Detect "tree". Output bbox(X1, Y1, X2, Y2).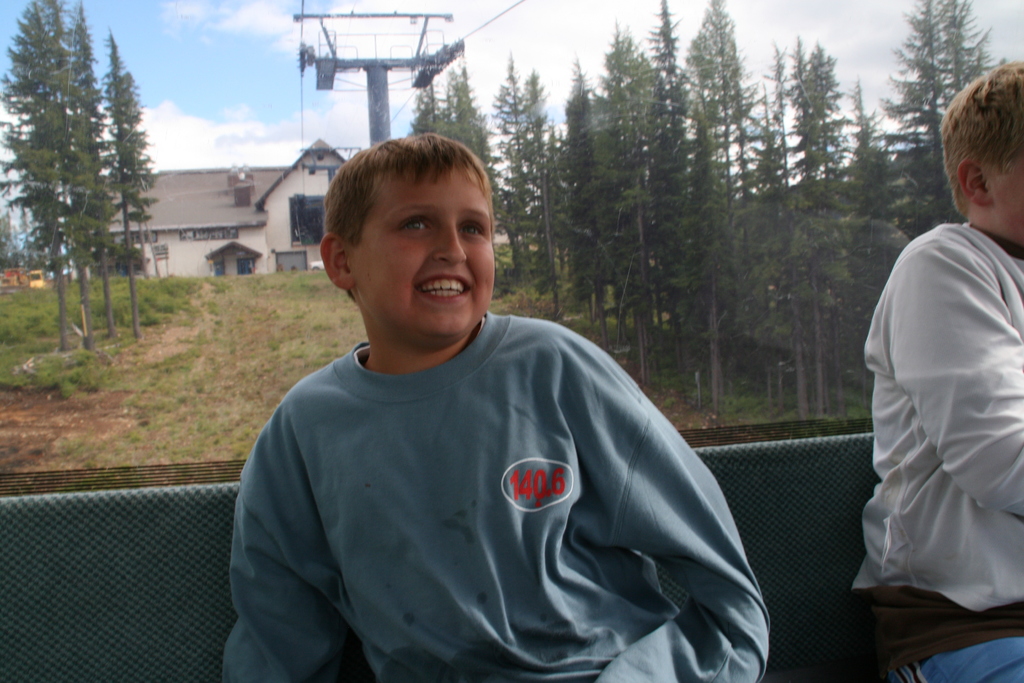
bbox(52, 19, 111, 320).
